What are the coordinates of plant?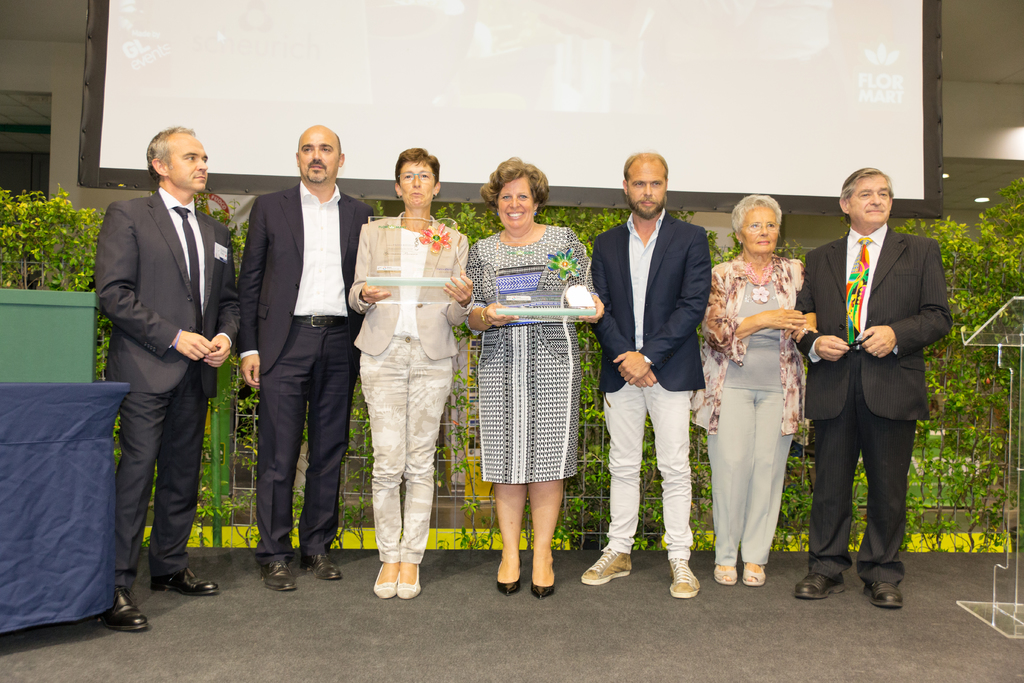
{"left": 538, "top": 199, "right": 629, "bottom": 265}.
